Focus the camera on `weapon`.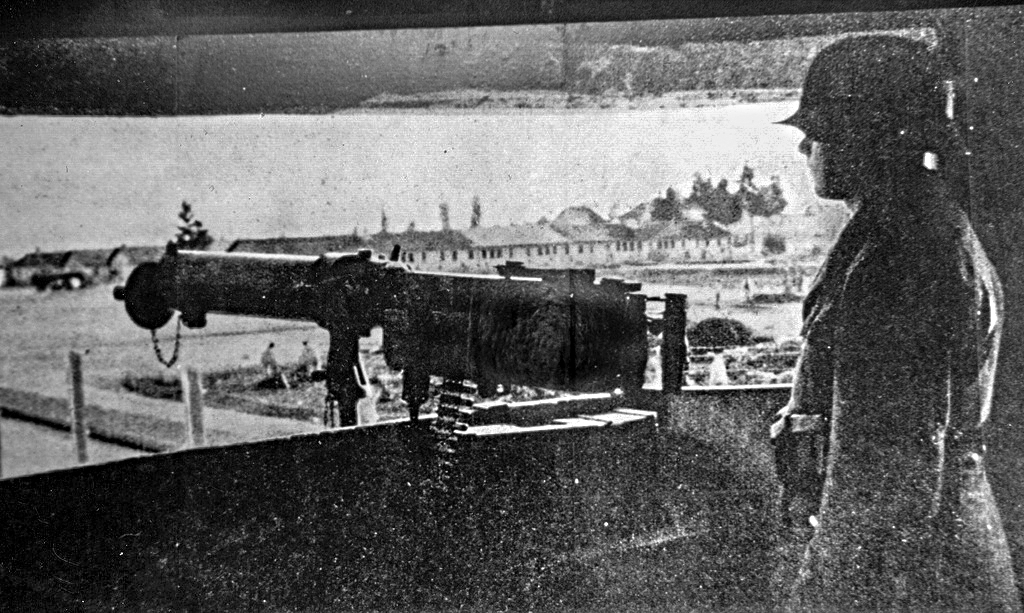
Focus region: rect(112, 240, 692, 493).
